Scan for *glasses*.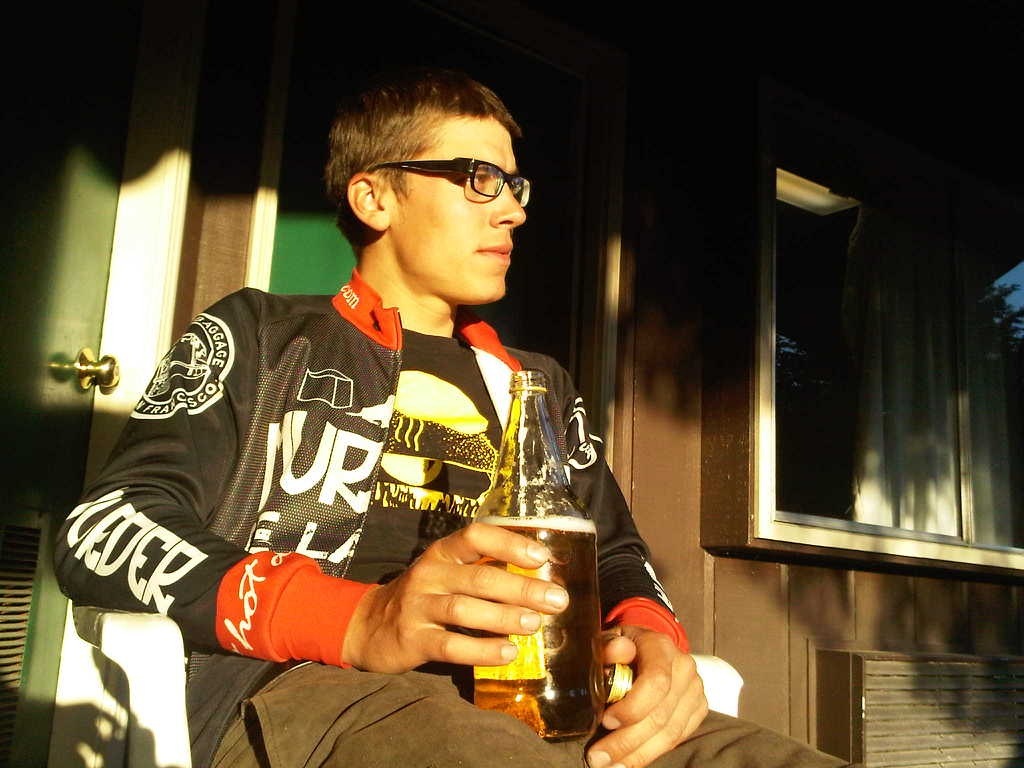
Scan result: [x1=368, y1=157, x2=533, y2=217].
